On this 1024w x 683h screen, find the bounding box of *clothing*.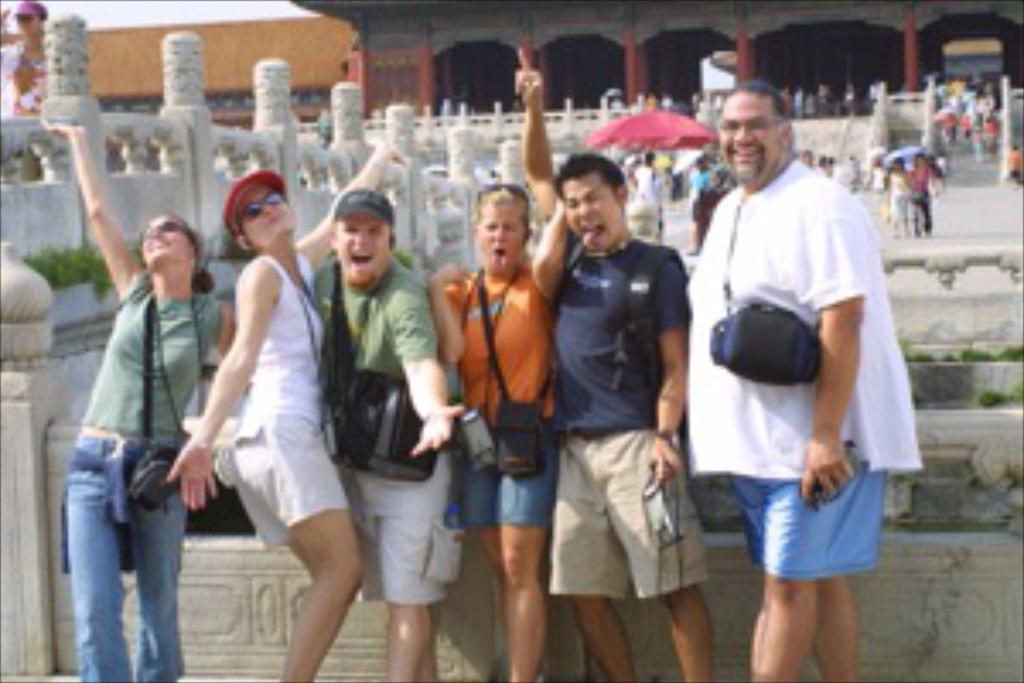
Bounding box: (left=222, top=260, right=328, bottom=526).
